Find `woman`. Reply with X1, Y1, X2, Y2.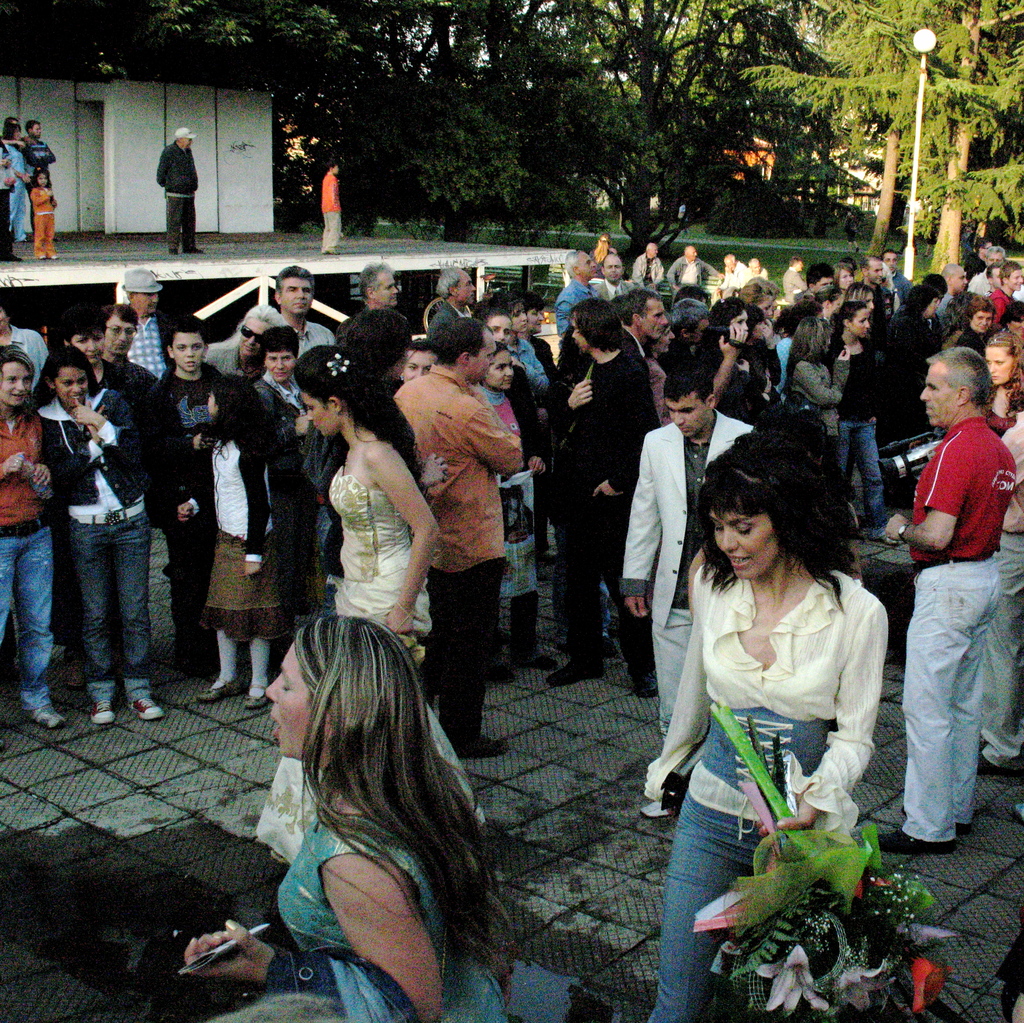
0, 122, 34, 239.
